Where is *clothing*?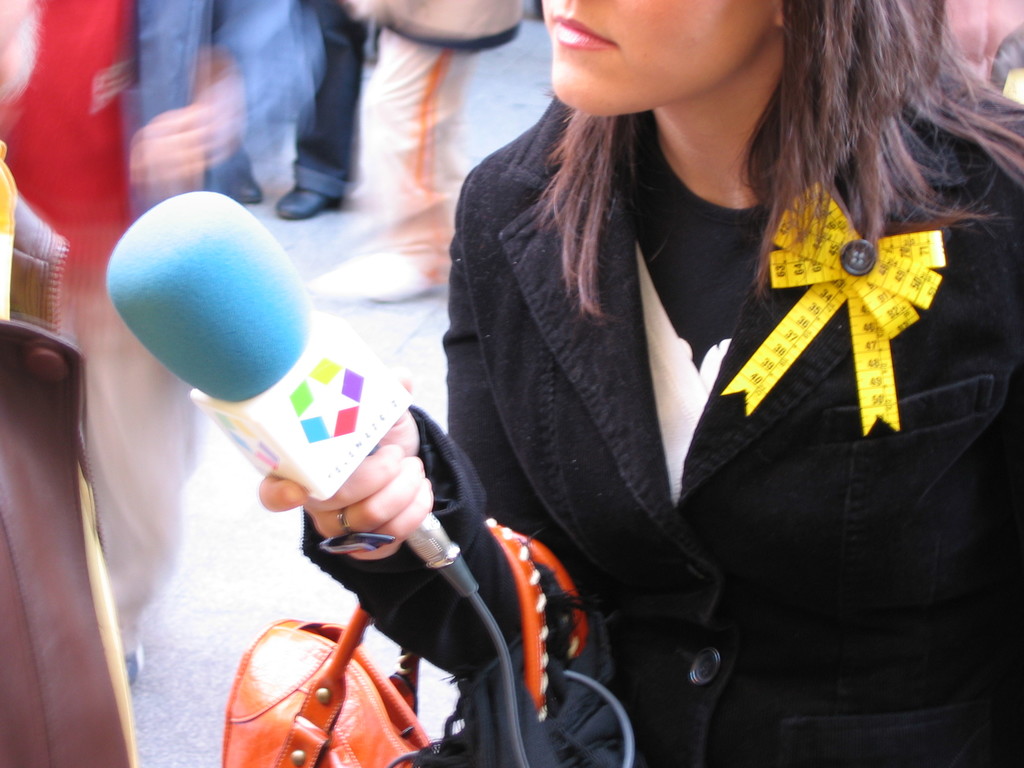
{"left": 339, "top": 0, "right": 526, "bottom": 259}.
